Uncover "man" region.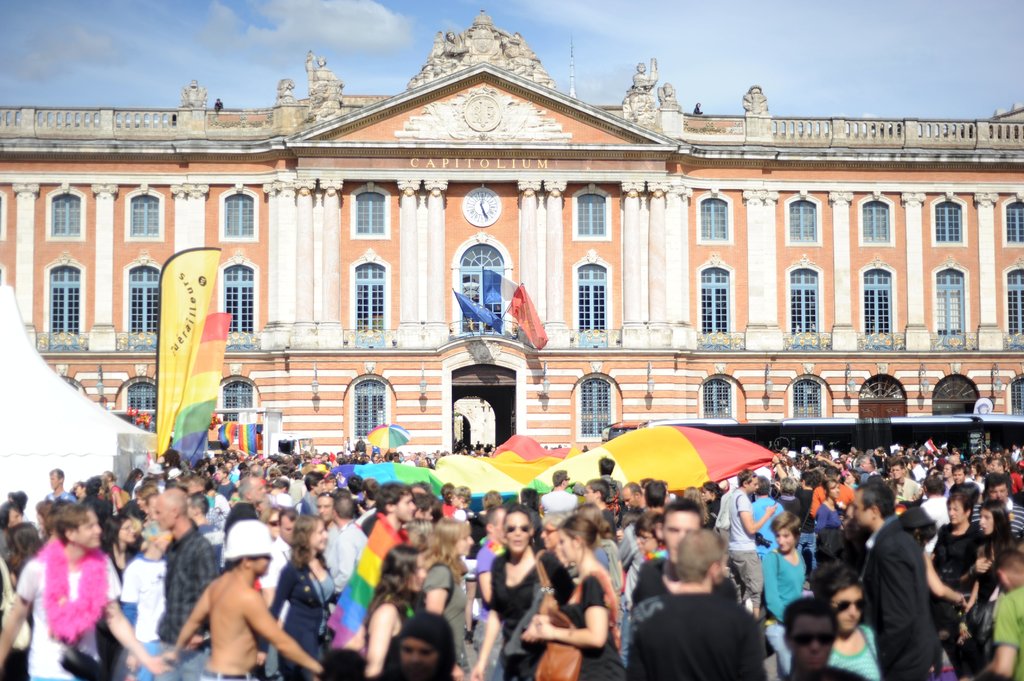
Uncovered: x1=298, y1=471, x2=328, y2=515.
